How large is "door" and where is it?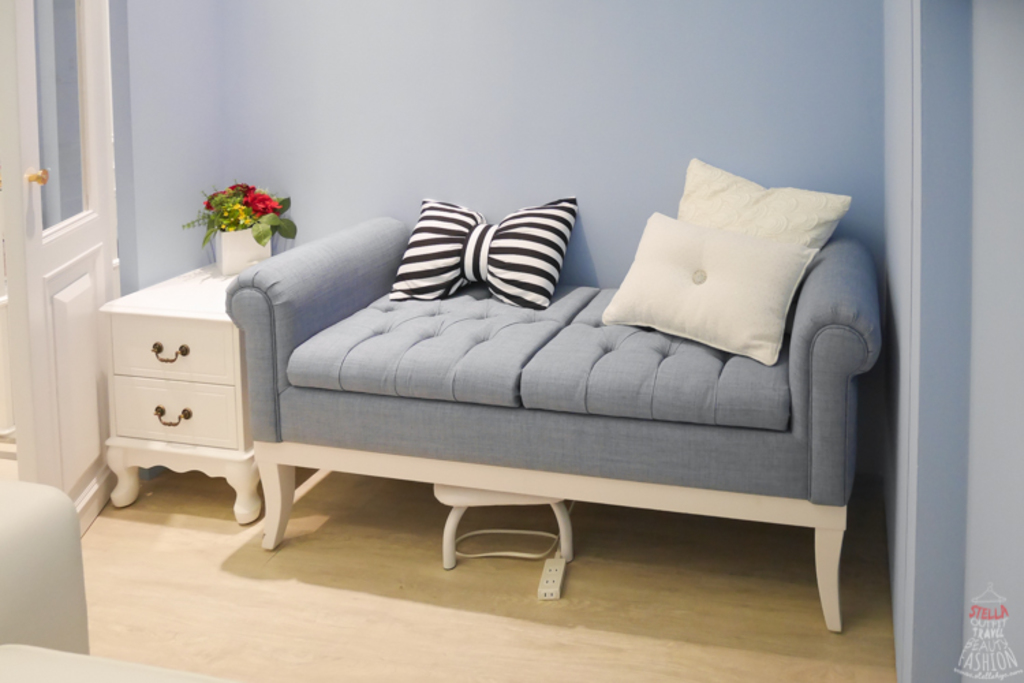
Bounding box: (left=10, top=0, right=116, bottom=542).
